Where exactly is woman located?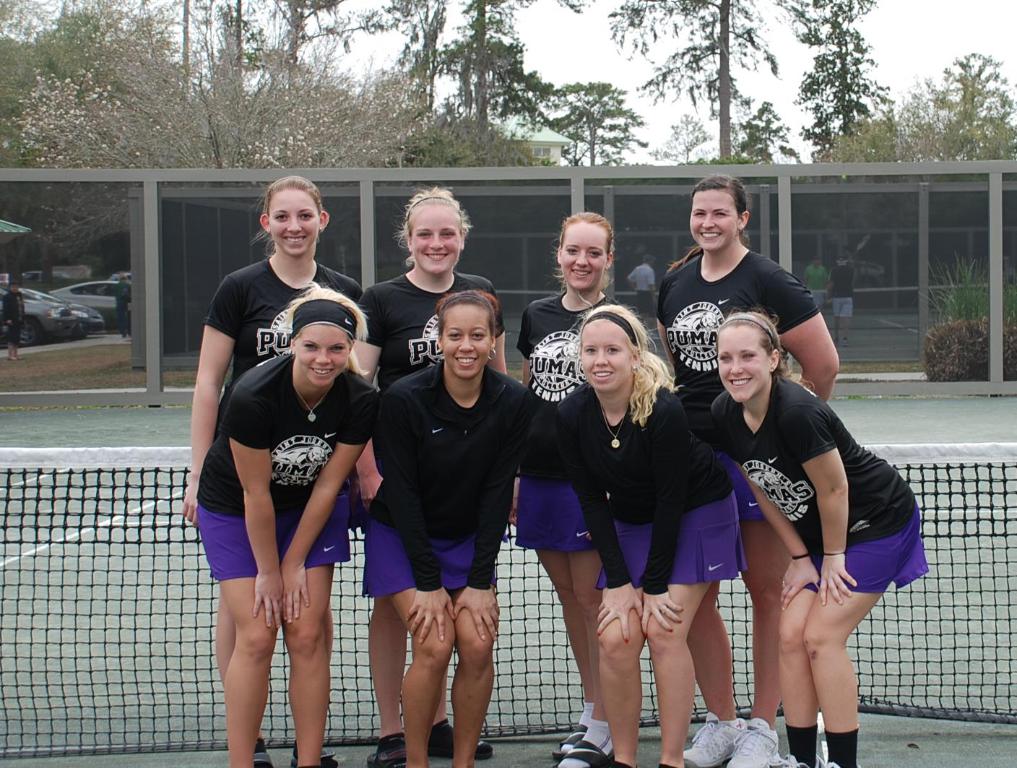
Its bounding box is x1=503, y1=212, x2=644, y2=767.
